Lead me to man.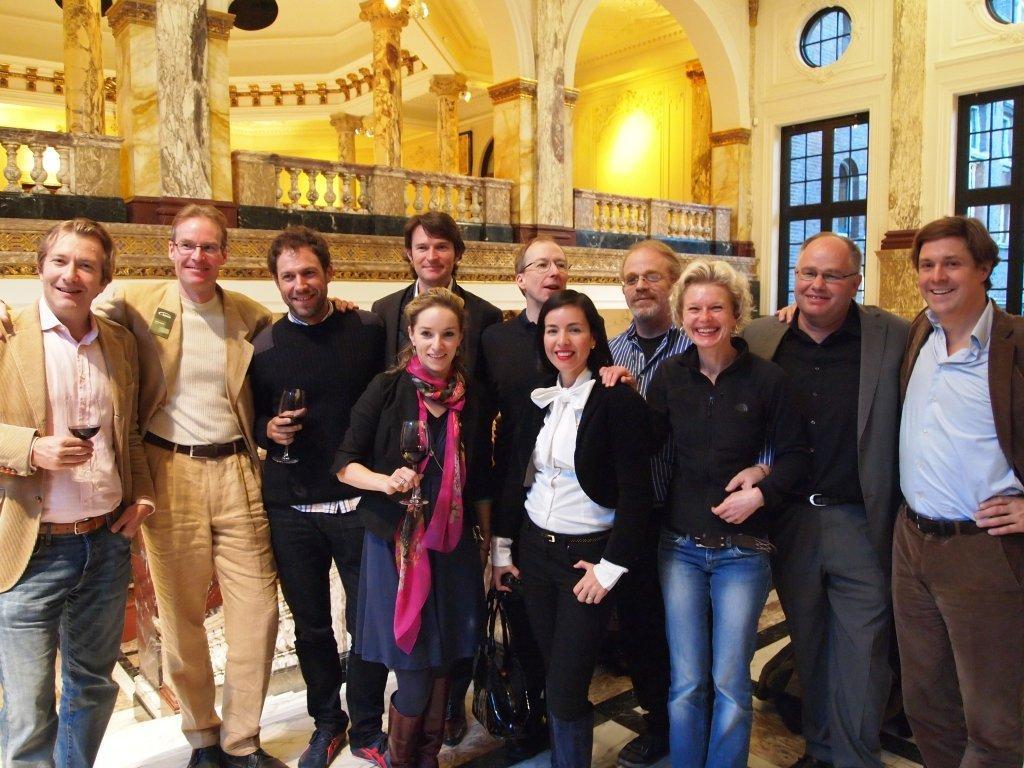
Lead to <bbox>870, 199, 1017, 756</bbox>.
